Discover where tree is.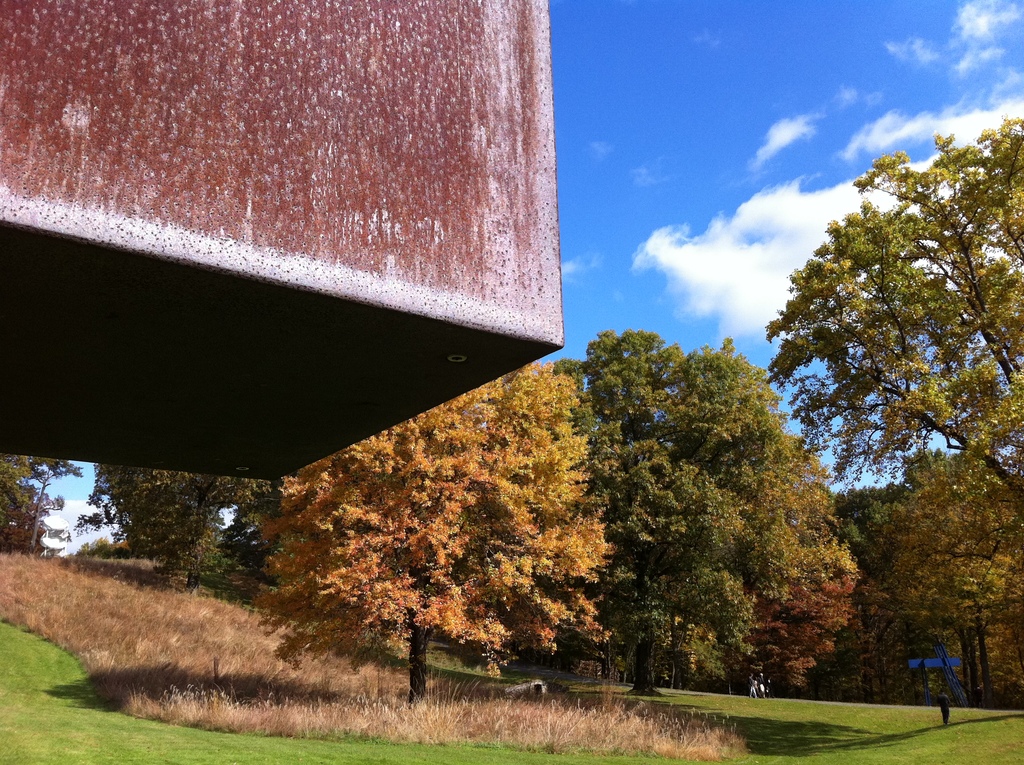
Discovered at (x1=835, y1=440, x2=977, y2=563).
